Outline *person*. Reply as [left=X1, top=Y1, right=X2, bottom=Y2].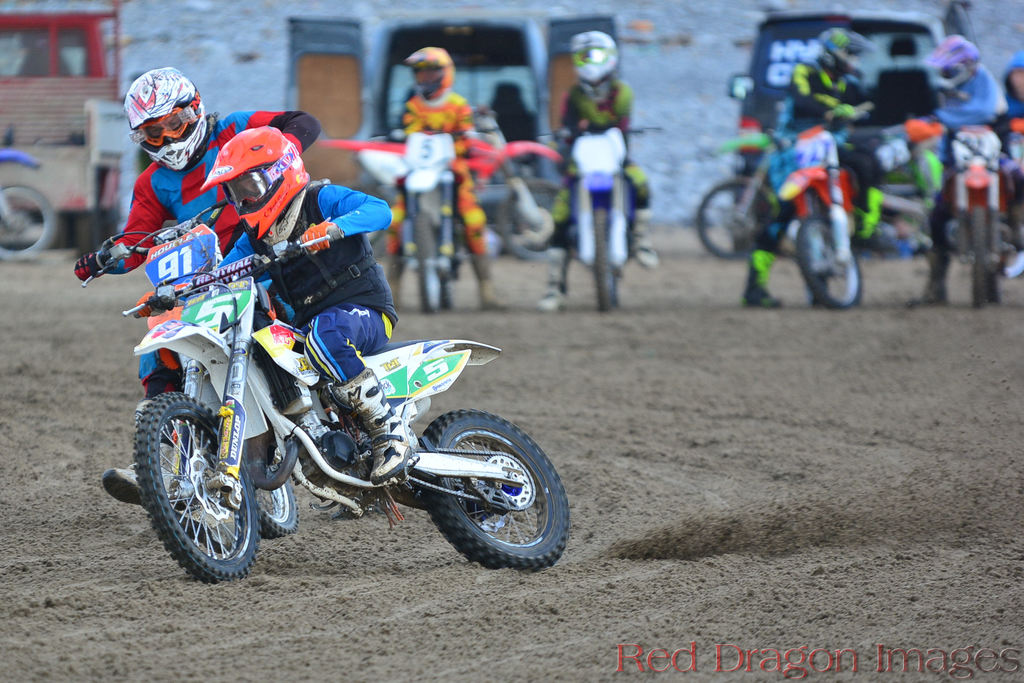
[left=97, top=51, right=202, bottom=247].
